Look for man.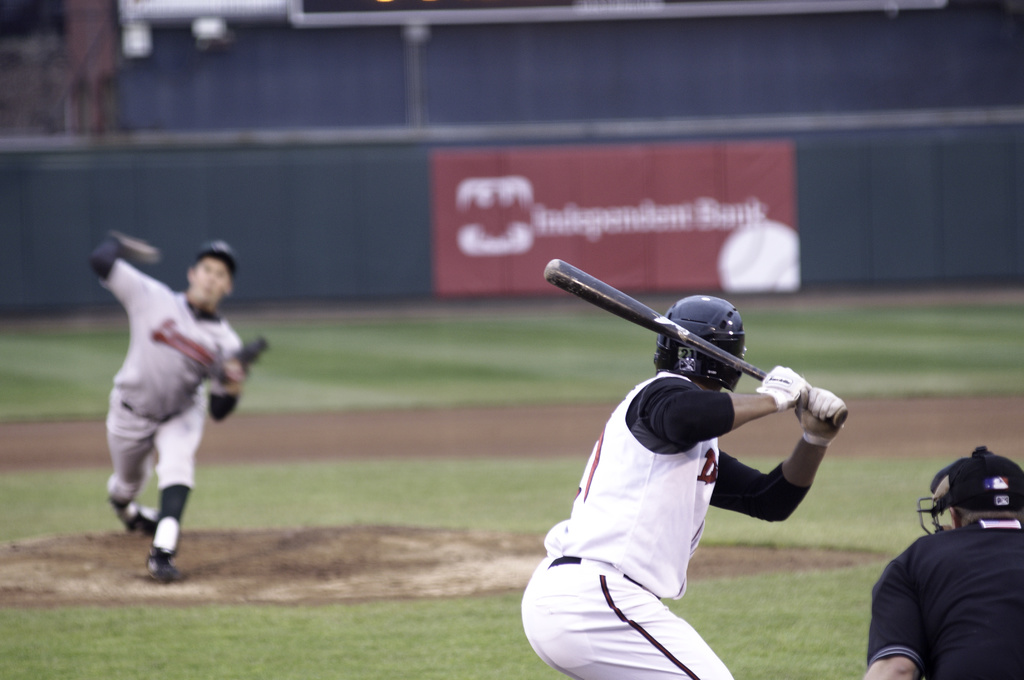
Found: <bbox>515, 295, 846, 679</bbox>.
